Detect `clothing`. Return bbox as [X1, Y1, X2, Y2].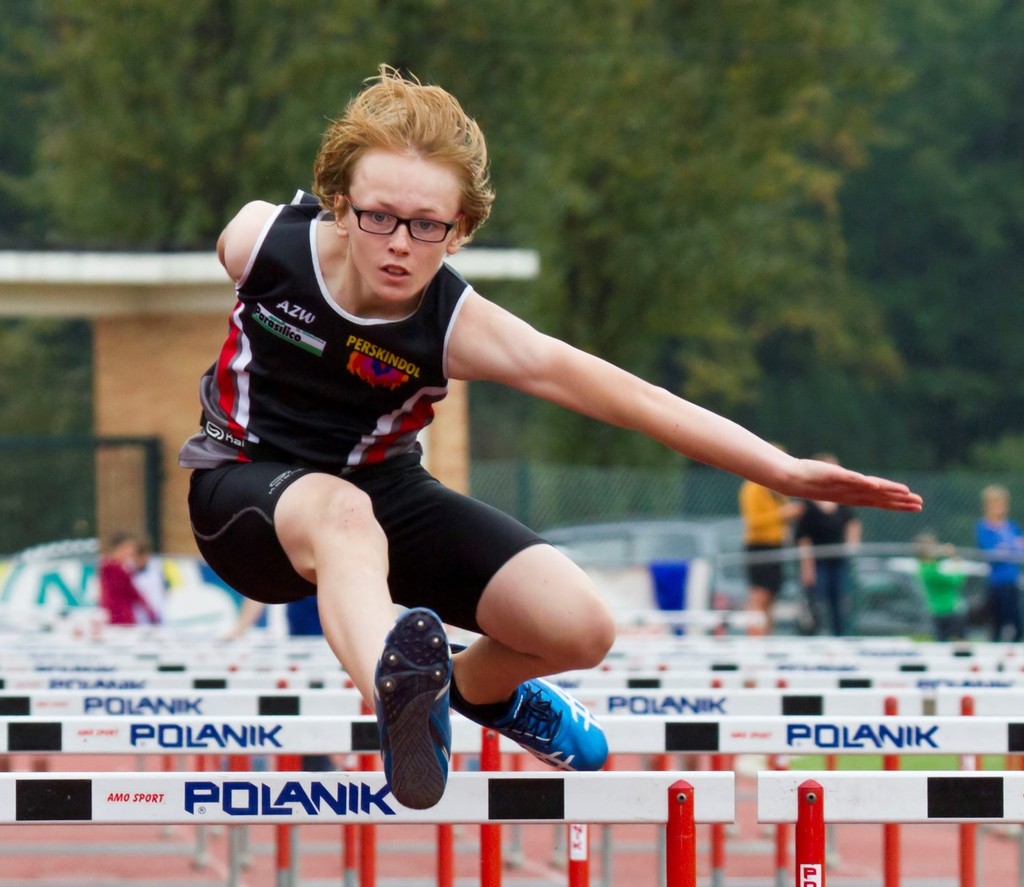
[975, 517, 1023, 640].
